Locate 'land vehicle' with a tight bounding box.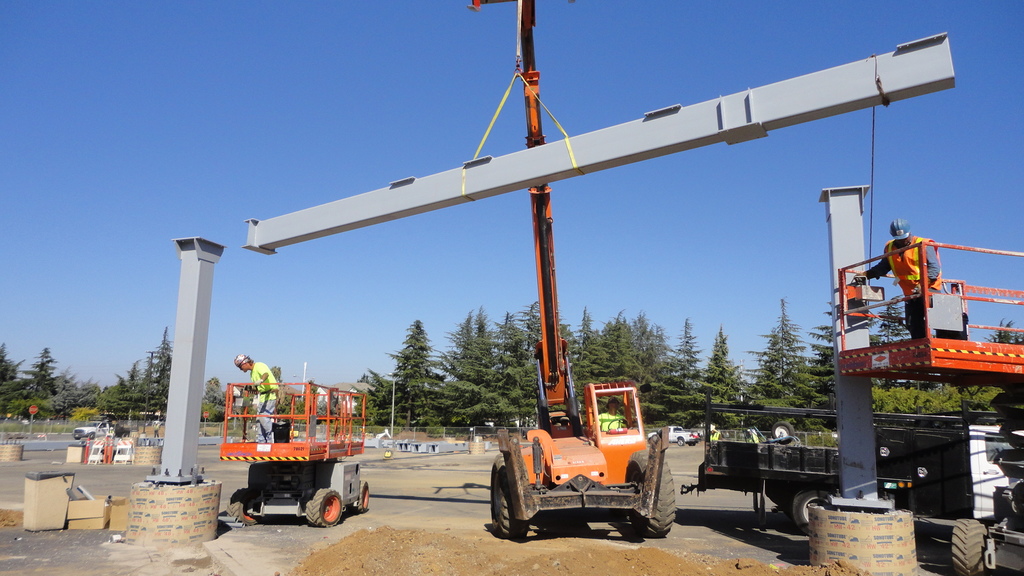
646/423/698/448.
